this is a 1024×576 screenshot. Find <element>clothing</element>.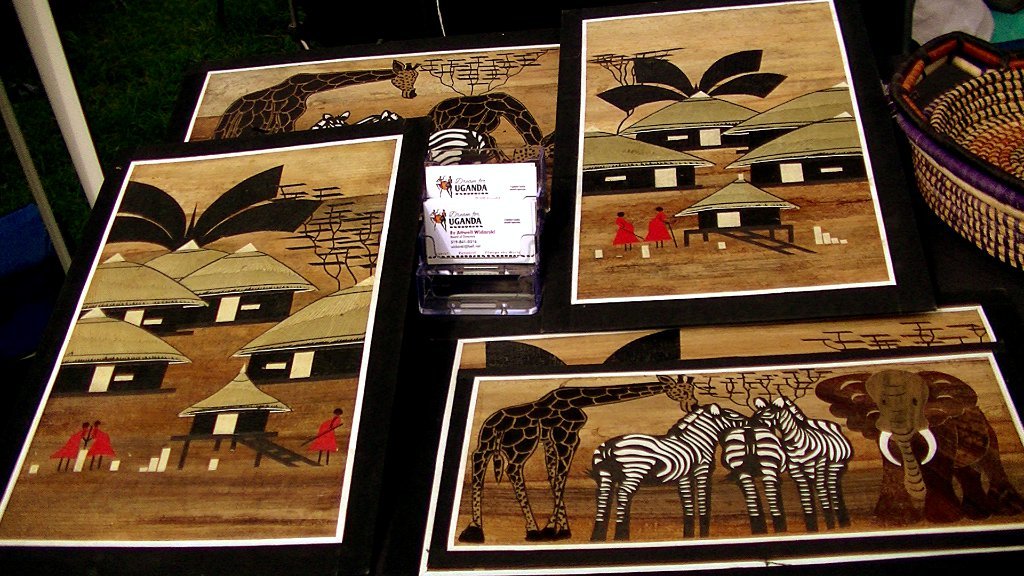
Bounding box: <region>47, 428, 85, 457</region>.
